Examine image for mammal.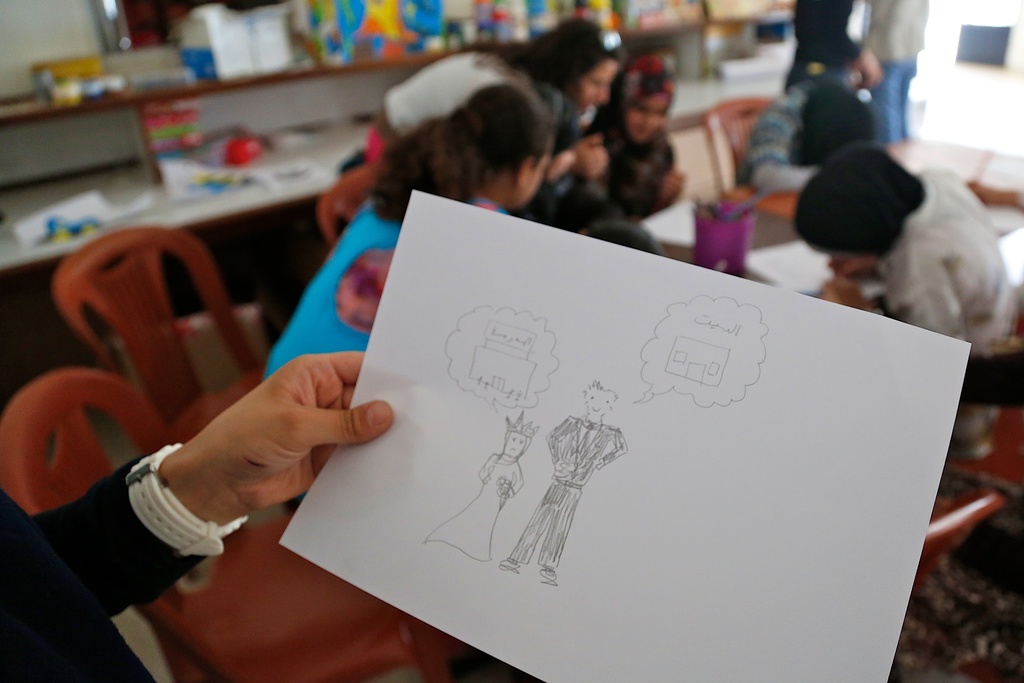
Examination result: x1=368, y1=10, x2=607, y2=194.
